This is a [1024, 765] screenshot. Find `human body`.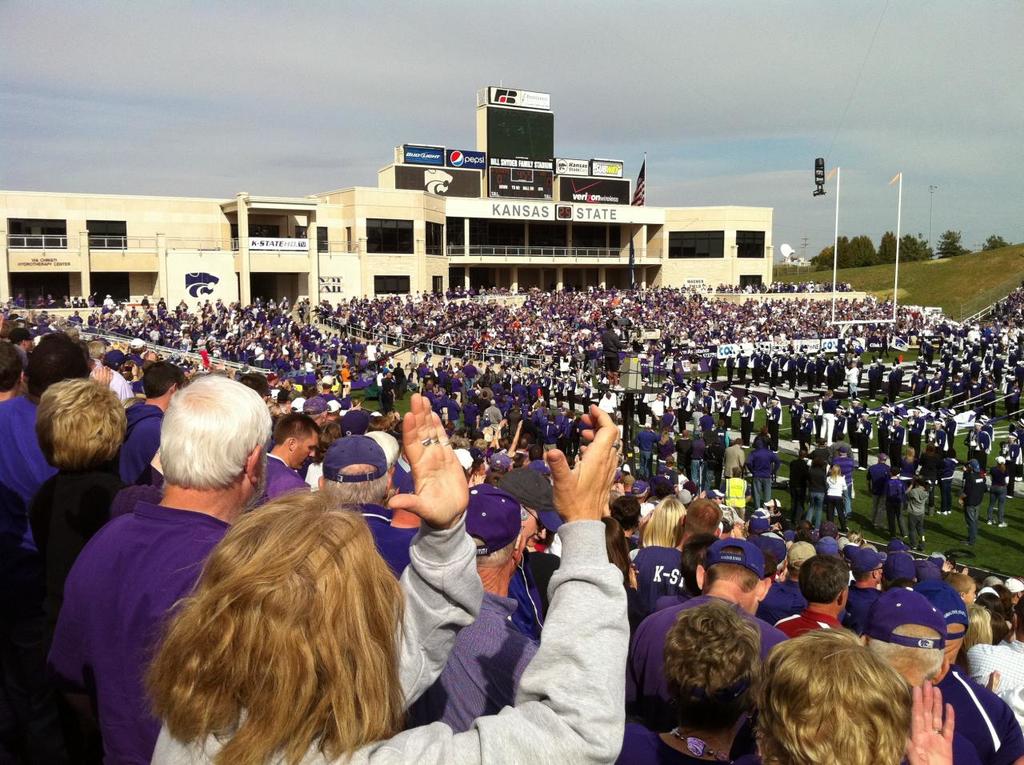
Bounding box: box(690, 435, 710, 494).
